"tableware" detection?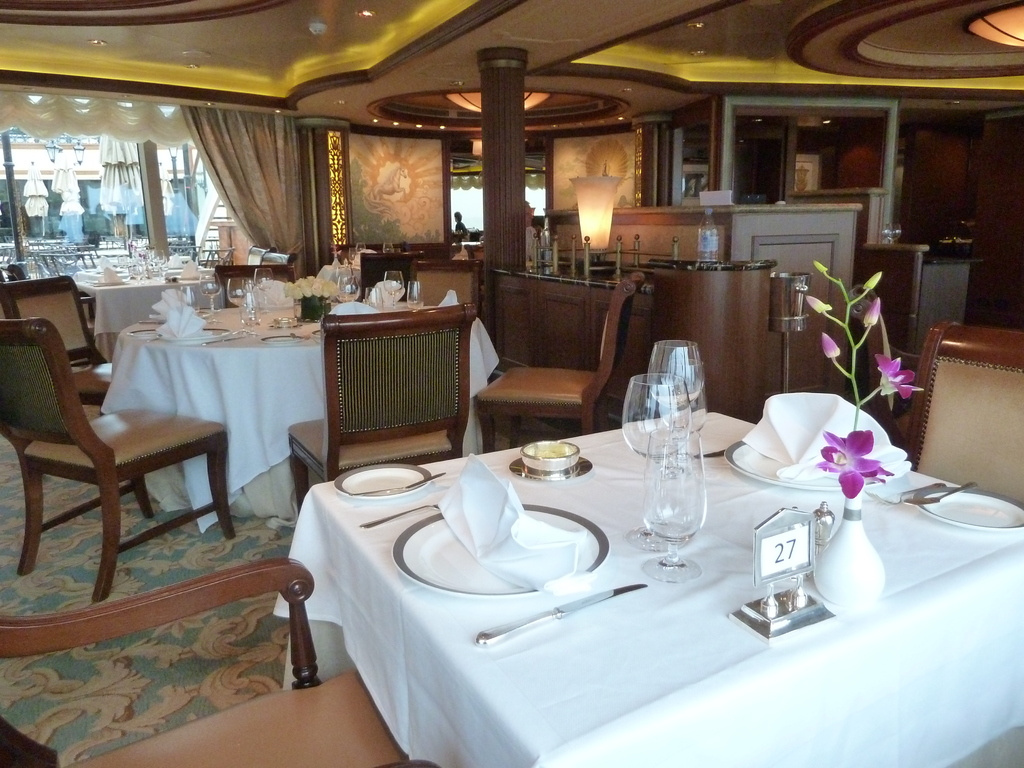
[x1=621, y1=372, x2=687, y2=492]
